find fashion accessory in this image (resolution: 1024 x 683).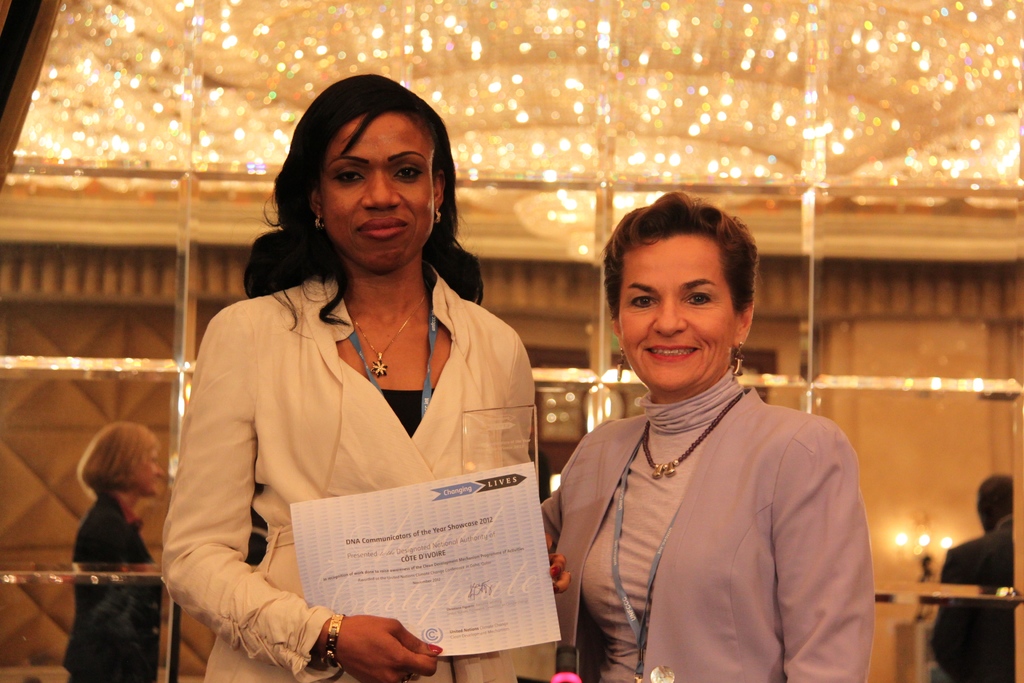
box(643, 381, 756, 483).
